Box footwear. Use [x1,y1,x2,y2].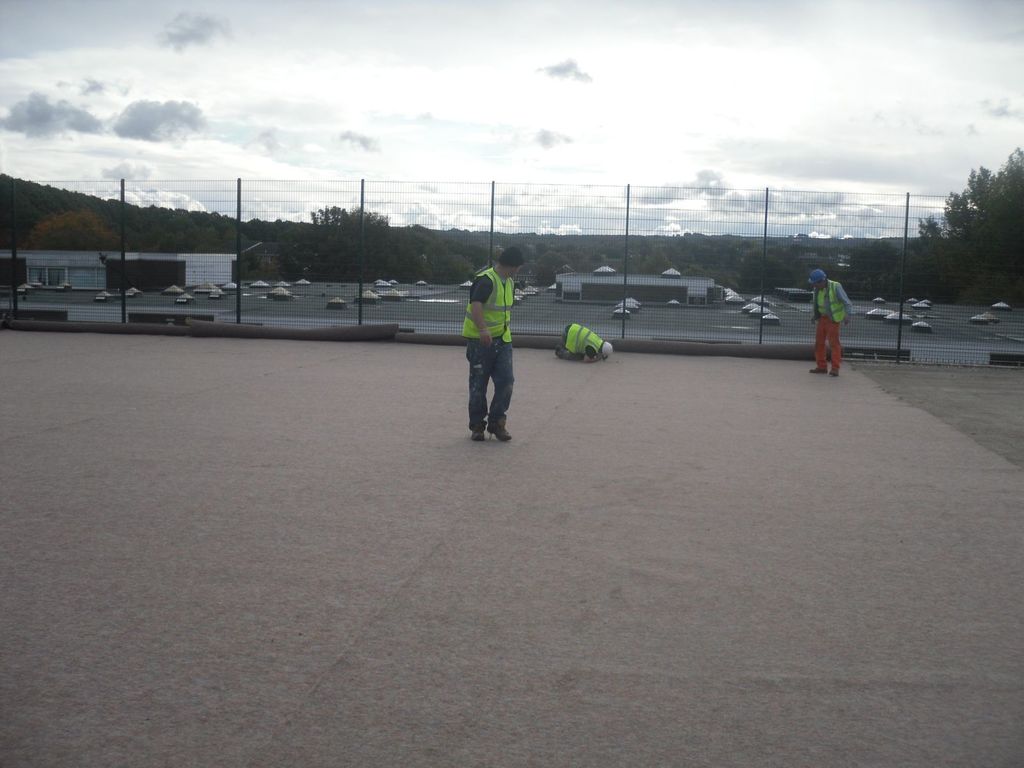
[486,415,511,445].
